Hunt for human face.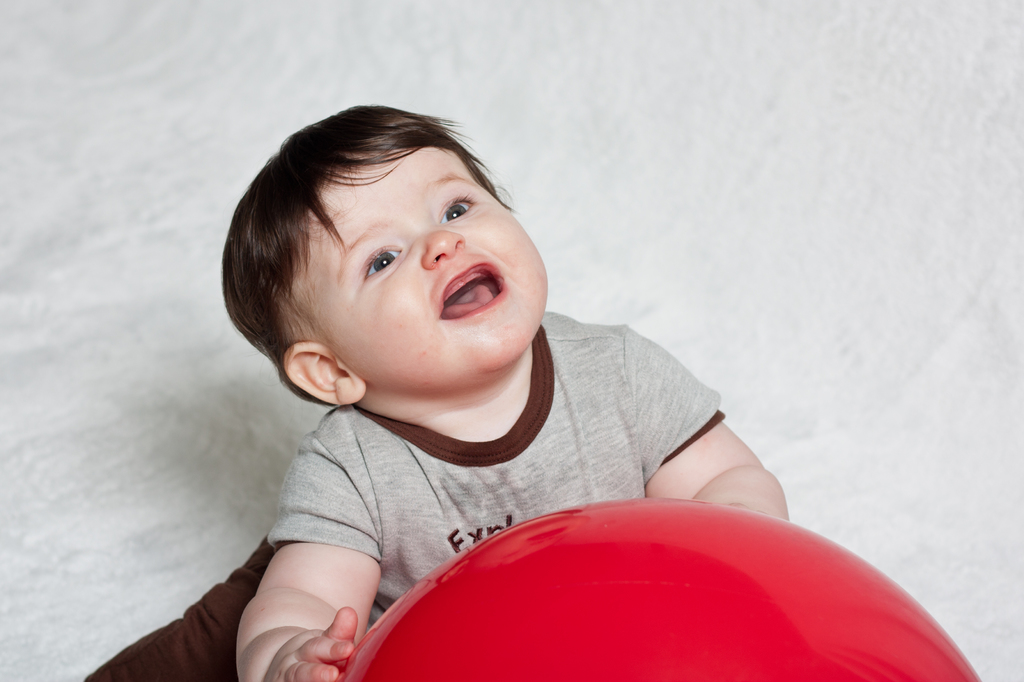
Hunted down at pyautogui.locateOnScreen(292, 154, 550, 383).
